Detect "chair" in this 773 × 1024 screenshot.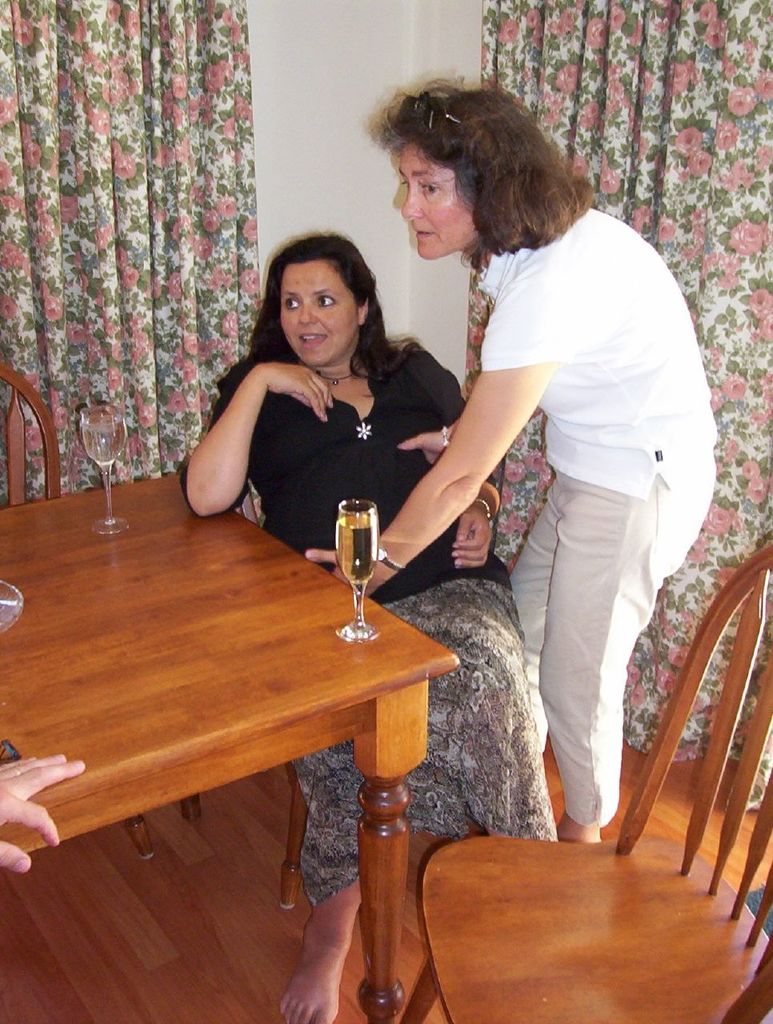
Detection: <bbox>275, 766, 484, 913</bbox>.
